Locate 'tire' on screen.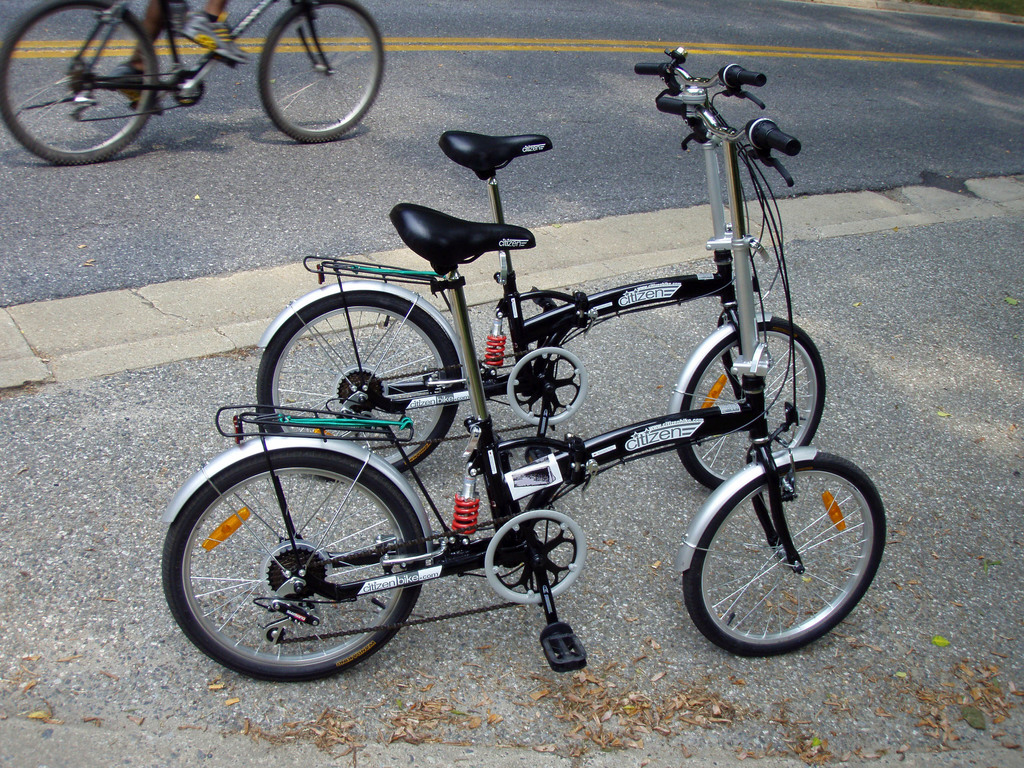
On screen at (683, 447, 876, 660).
